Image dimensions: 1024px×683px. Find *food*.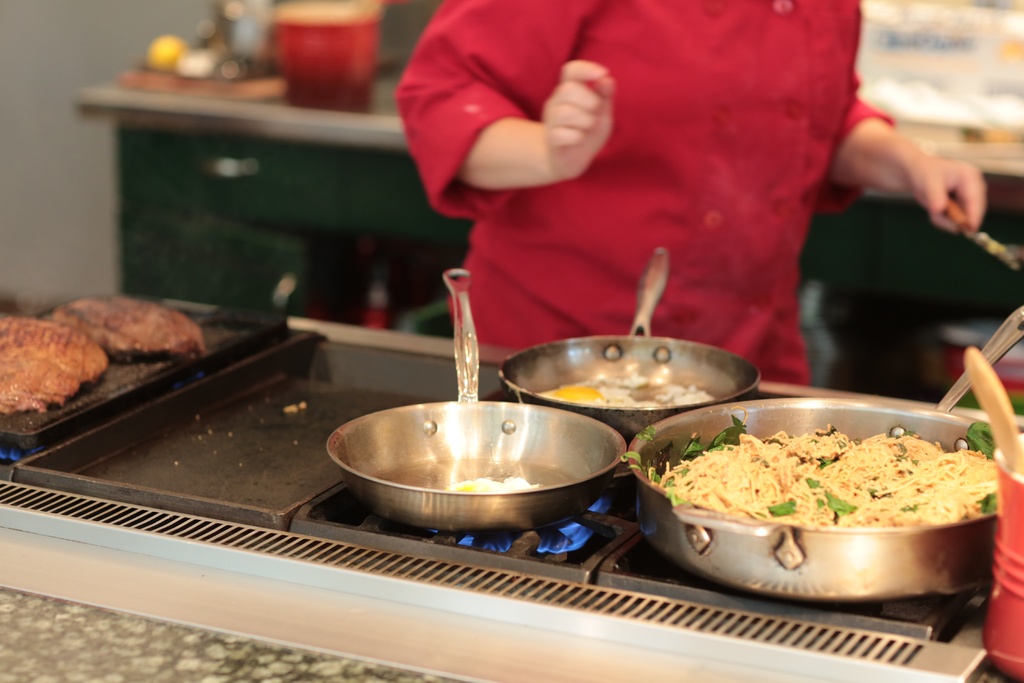
[left=683, top=409, right=994, bottom=568].
